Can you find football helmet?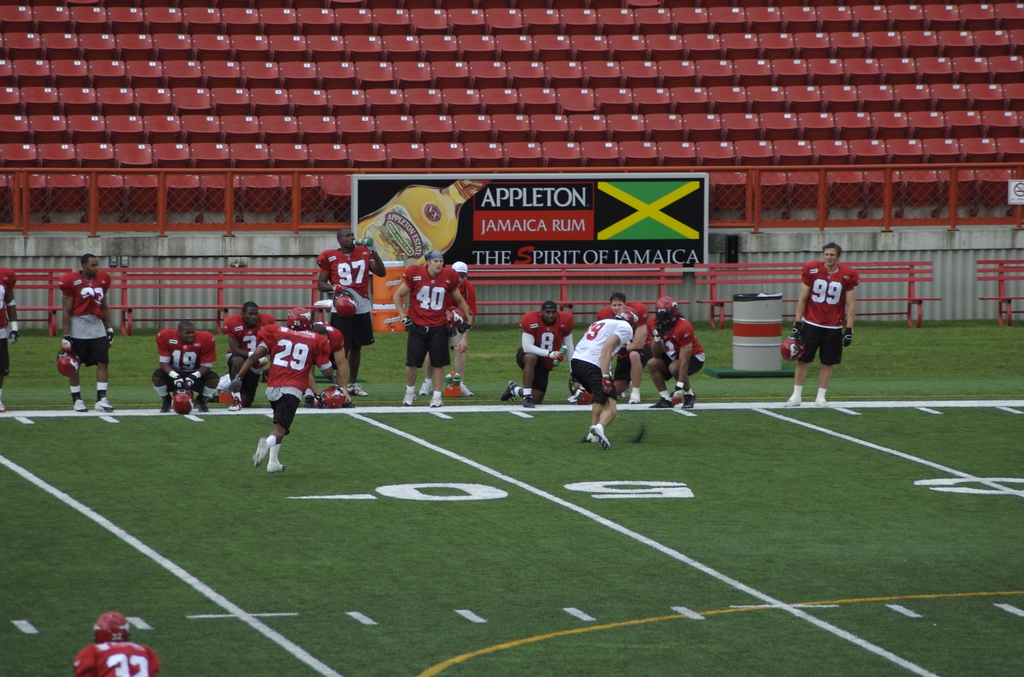
Yes, bounding box: pyautogui.locateOnScreen(337, 298, 355, 314).
